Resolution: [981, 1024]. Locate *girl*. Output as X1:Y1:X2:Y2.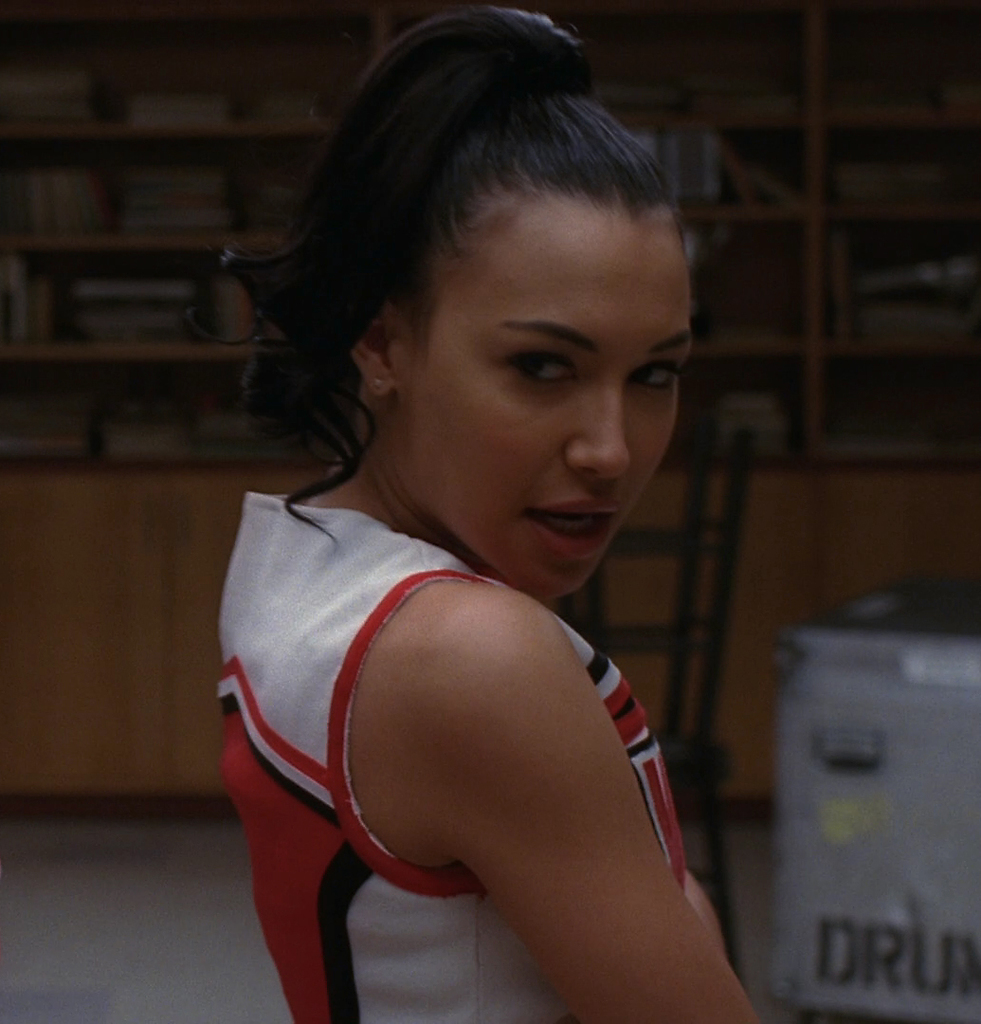
213:0:769:1020.
